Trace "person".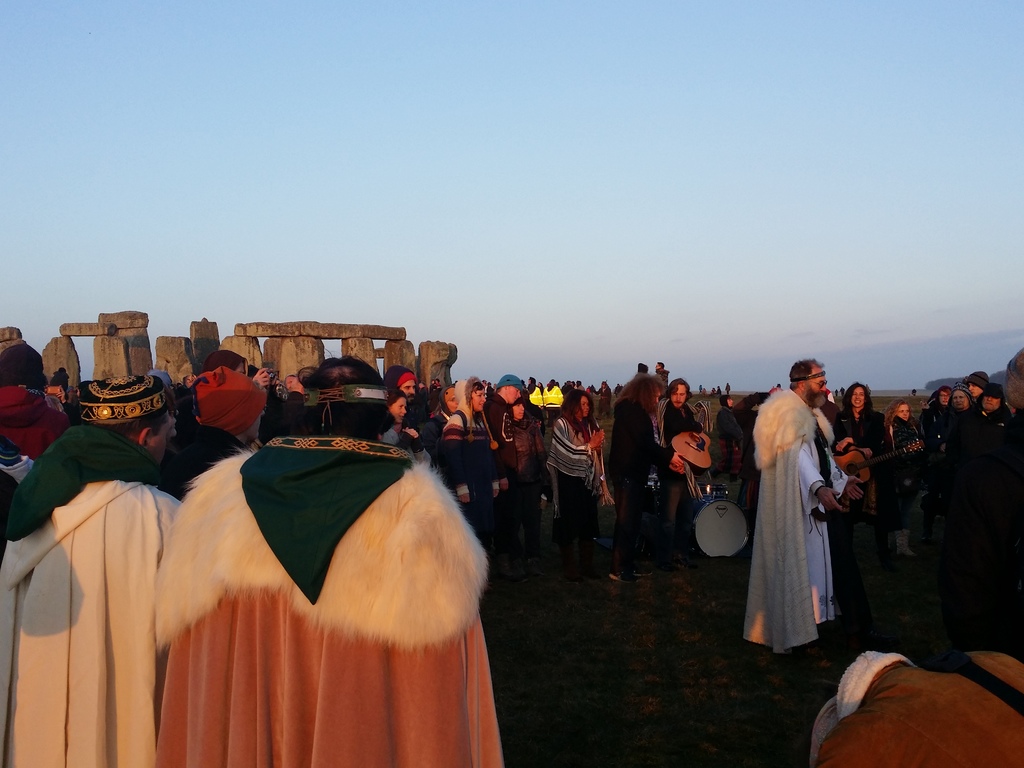
Traced to [986, 388, 1008, 423].
